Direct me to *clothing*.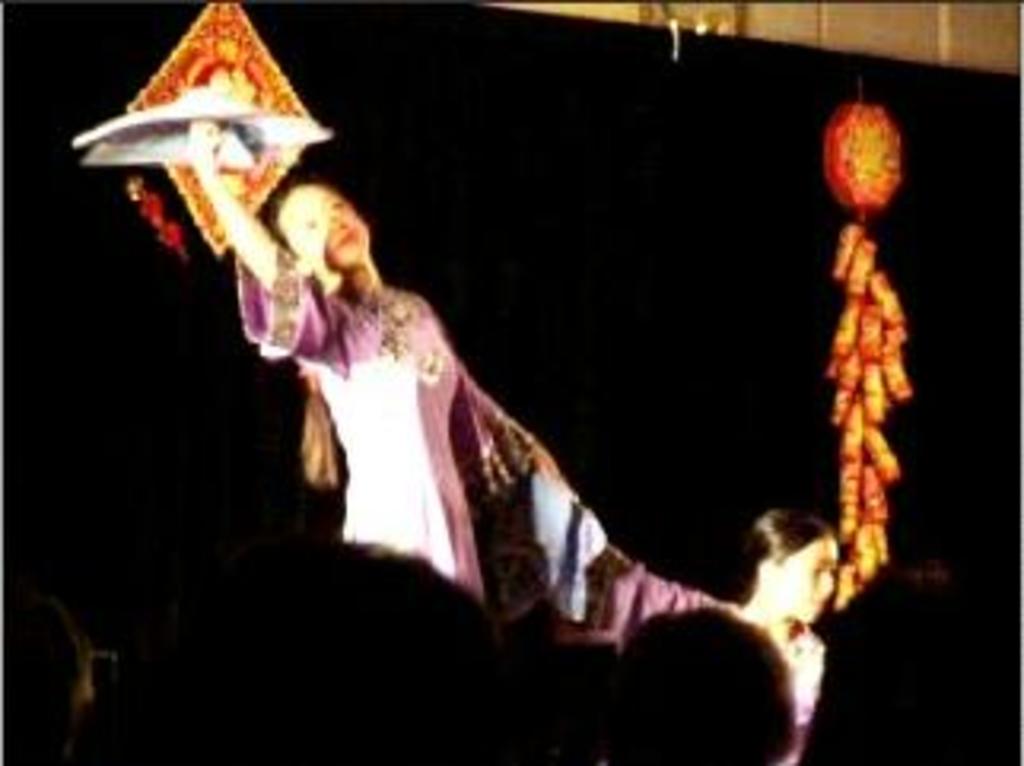
Direction: {"left": 518, "top": 534, "right": 840, "bottom": 763}.
